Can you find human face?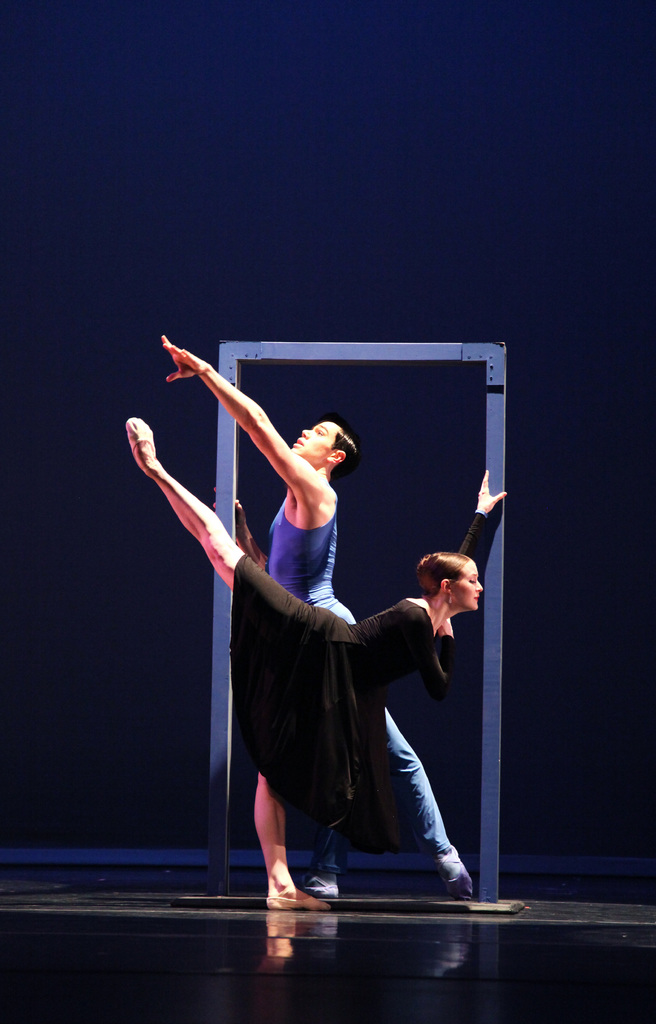
Yes, bounding box: 291, 424, 338, 466.
